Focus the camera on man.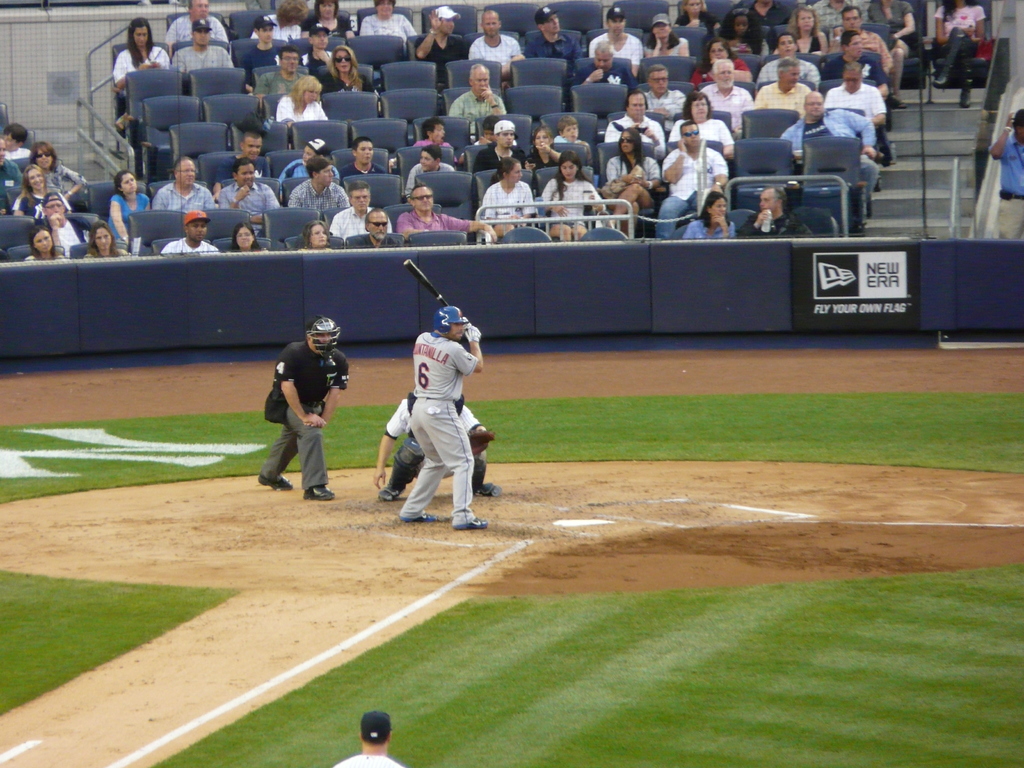
Focus region: <region>213, 132, 271, 180</region>.
